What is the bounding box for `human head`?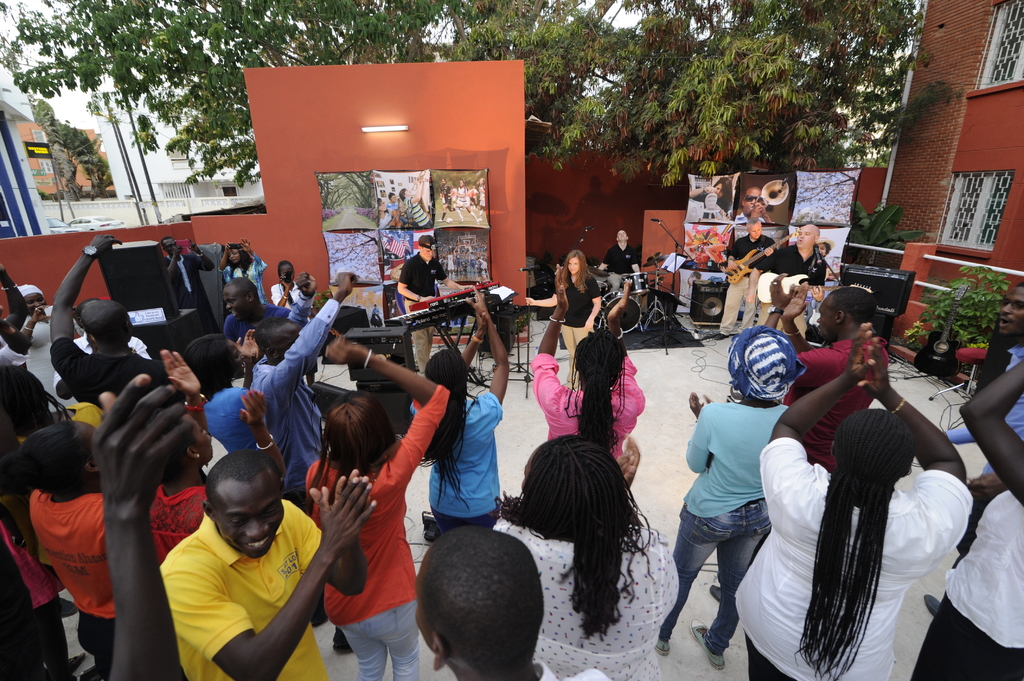
left=712, top=175, right=732, bottom=202.
